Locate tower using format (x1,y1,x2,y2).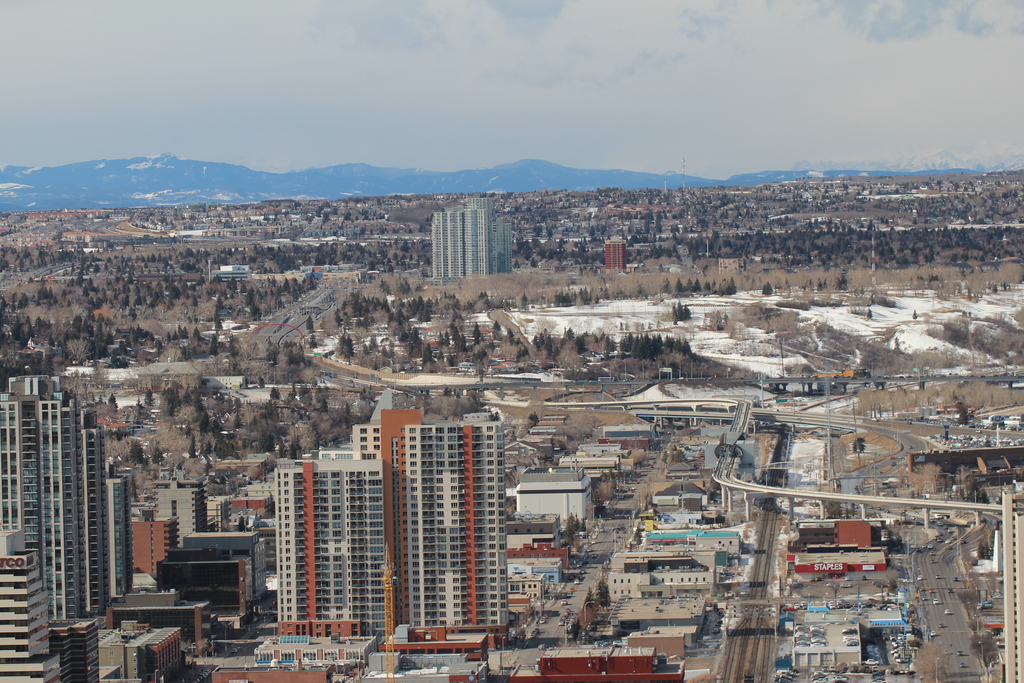
(431,189,520,285).
